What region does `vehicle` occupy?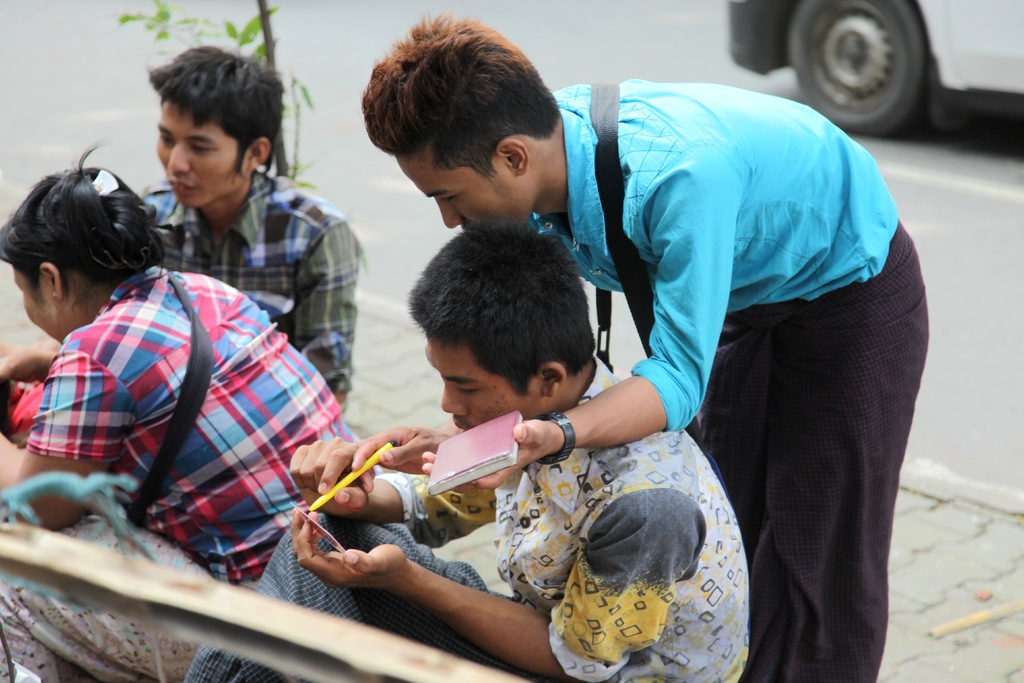
[730, 0, 1023, 136].
